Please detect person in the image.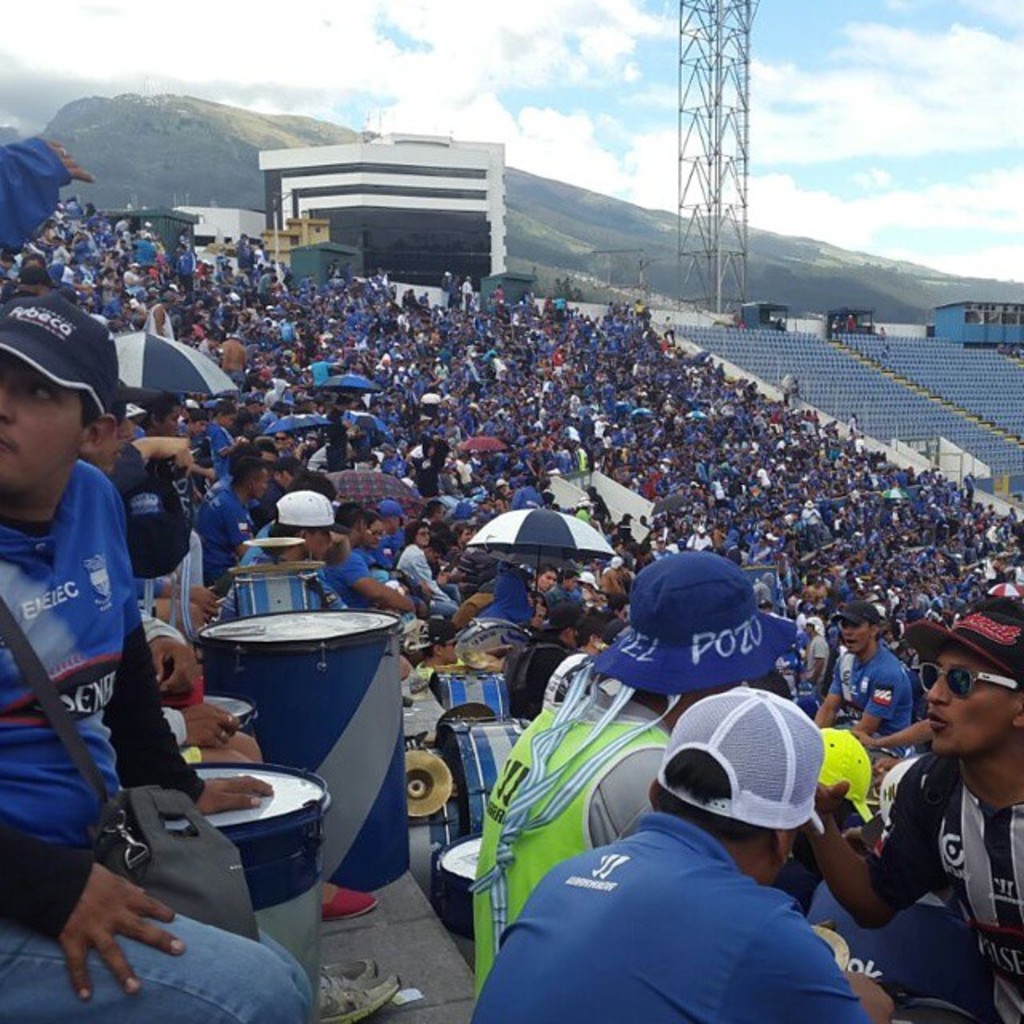
detection(222, 490, 360, 618).
